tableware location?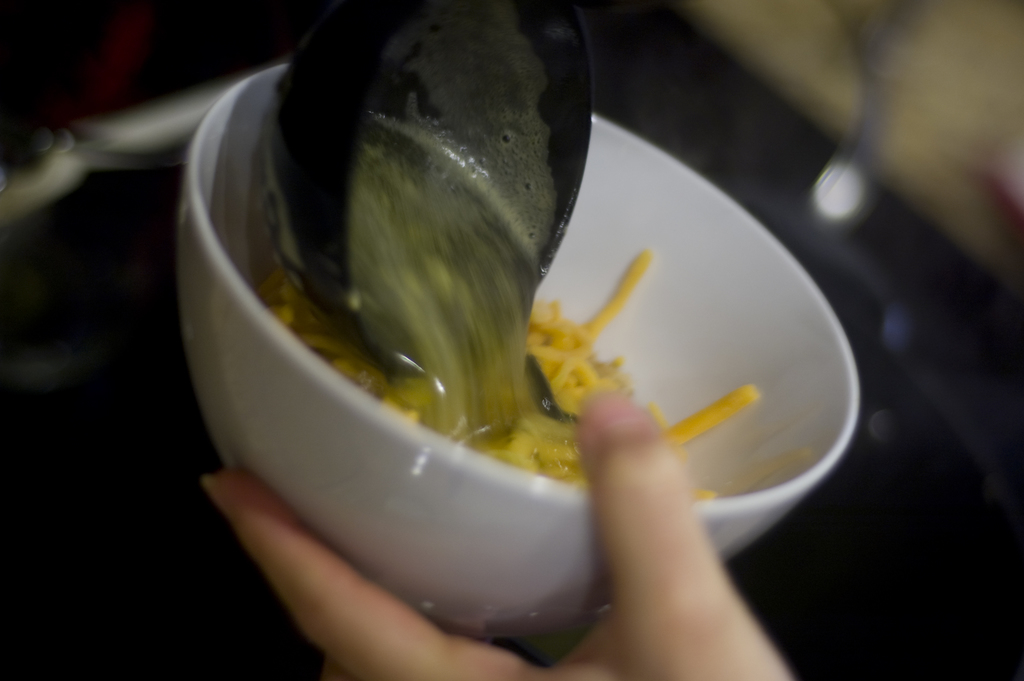
BBox(124, 69, 762, 647)
